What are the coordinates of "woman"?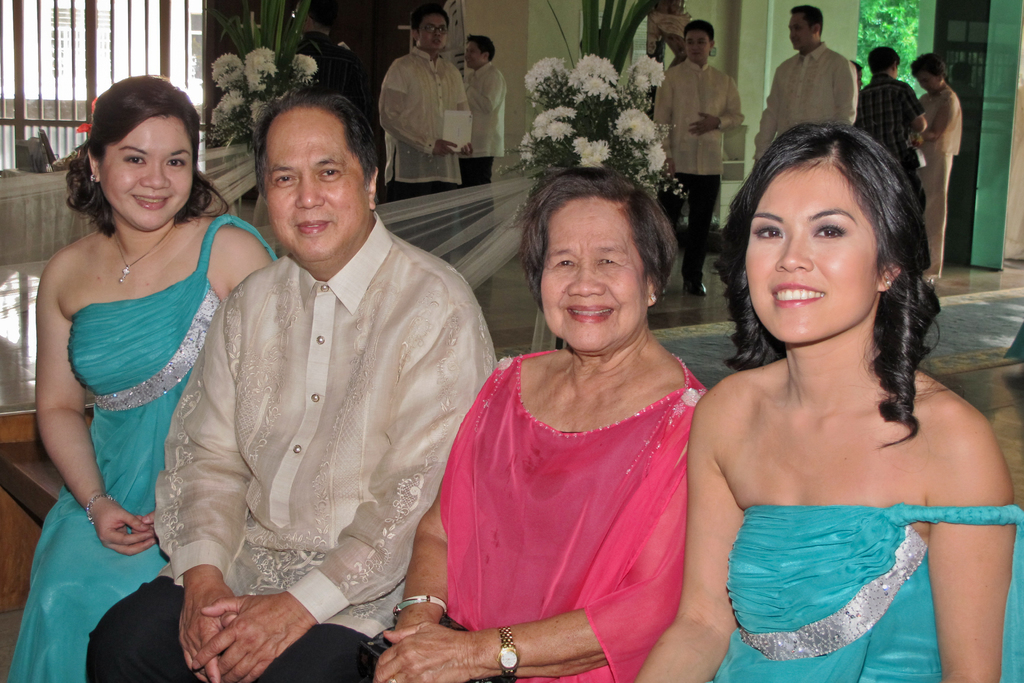
l=0, t=74, r=285, b=682.
